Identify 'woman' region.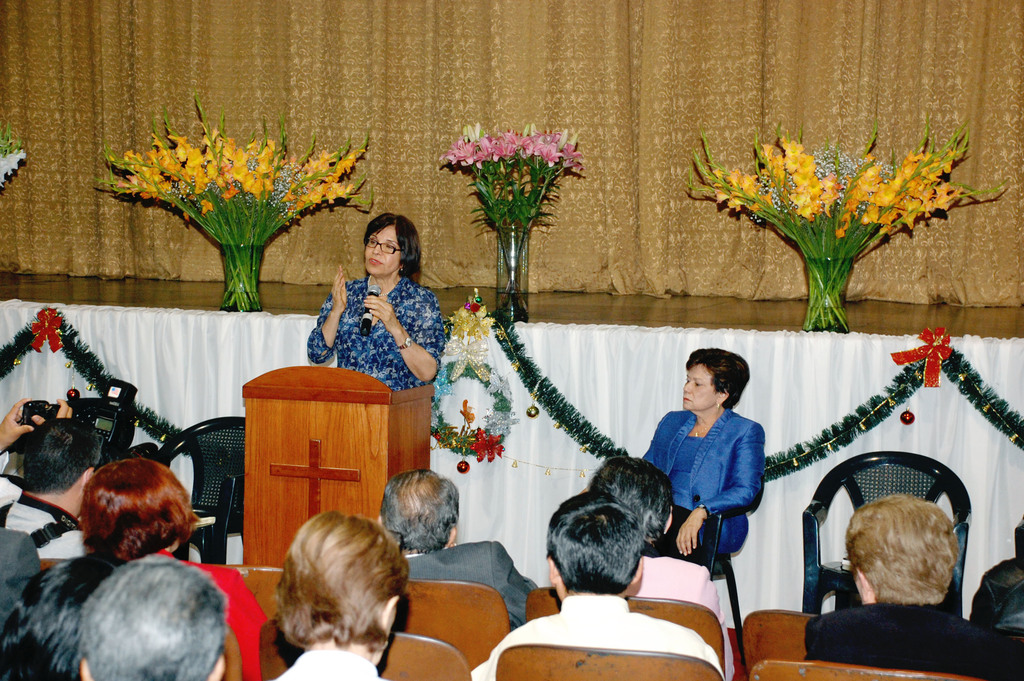
Region: l=82, t=459, r=271, b=680.
